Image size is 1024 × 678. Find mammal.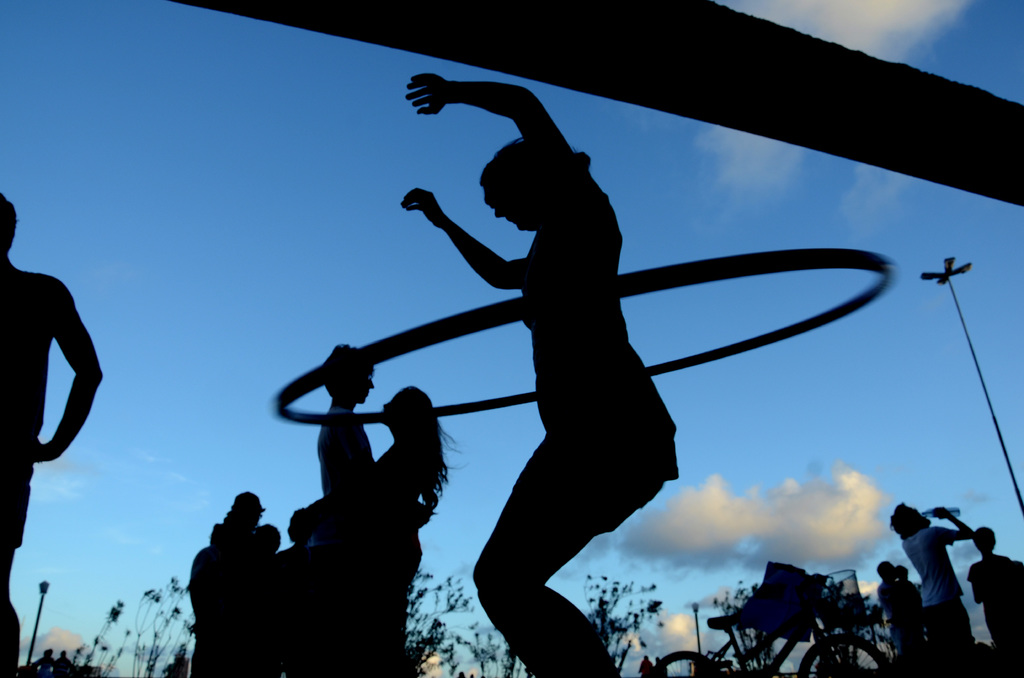
(x1=892, y1=565, x2=918, y2=588).
